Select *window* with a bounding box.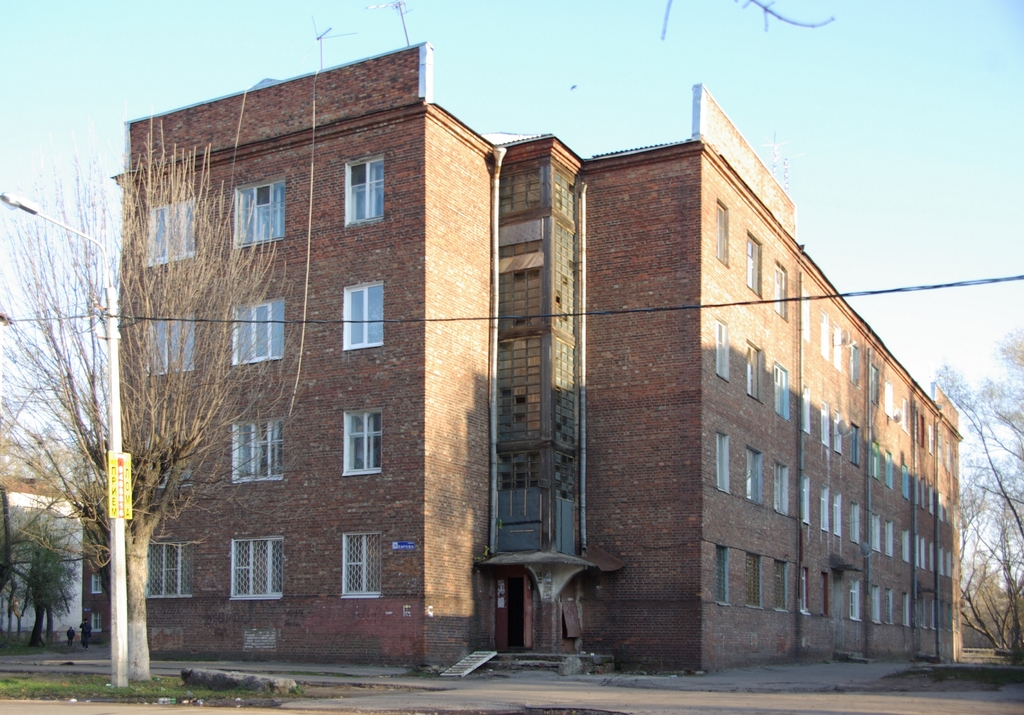
745 445 762 499.
